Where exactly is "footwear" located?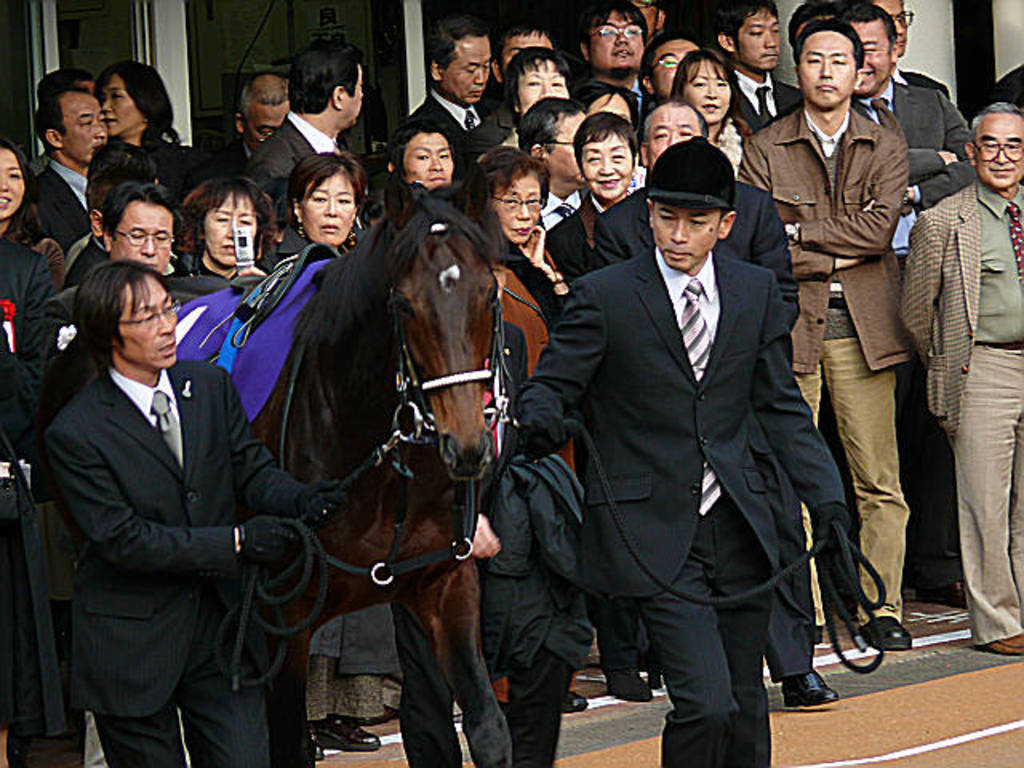
Its bounding box is (left=606, top=670, right=656, bottom=704).
